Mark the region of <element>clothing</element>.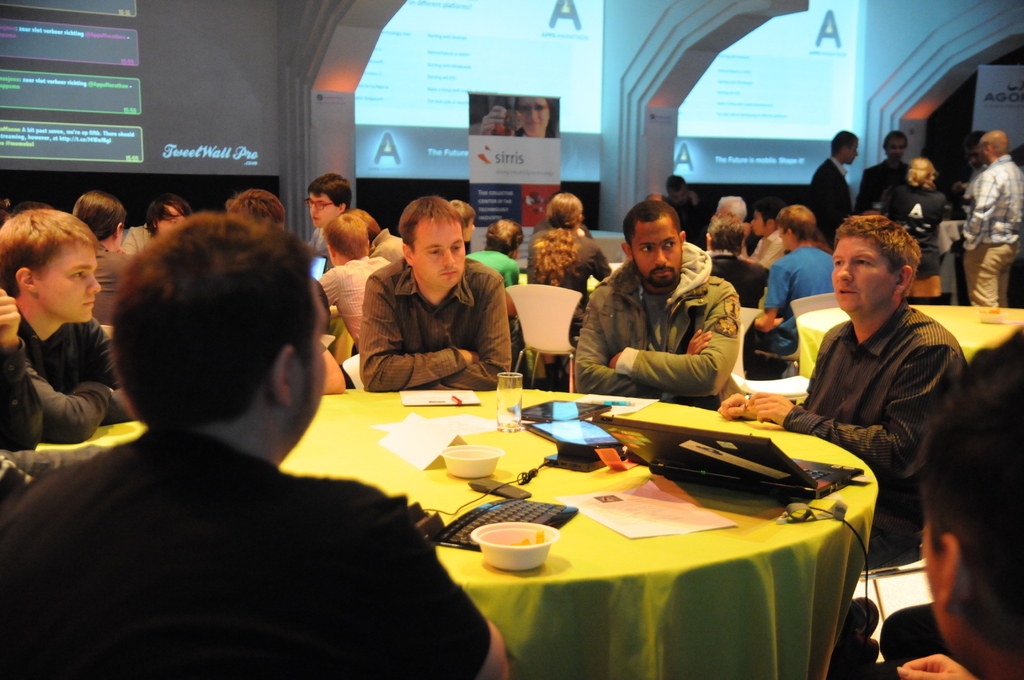
Region: [x1=88, y1=240, x2=135, y2=326].
